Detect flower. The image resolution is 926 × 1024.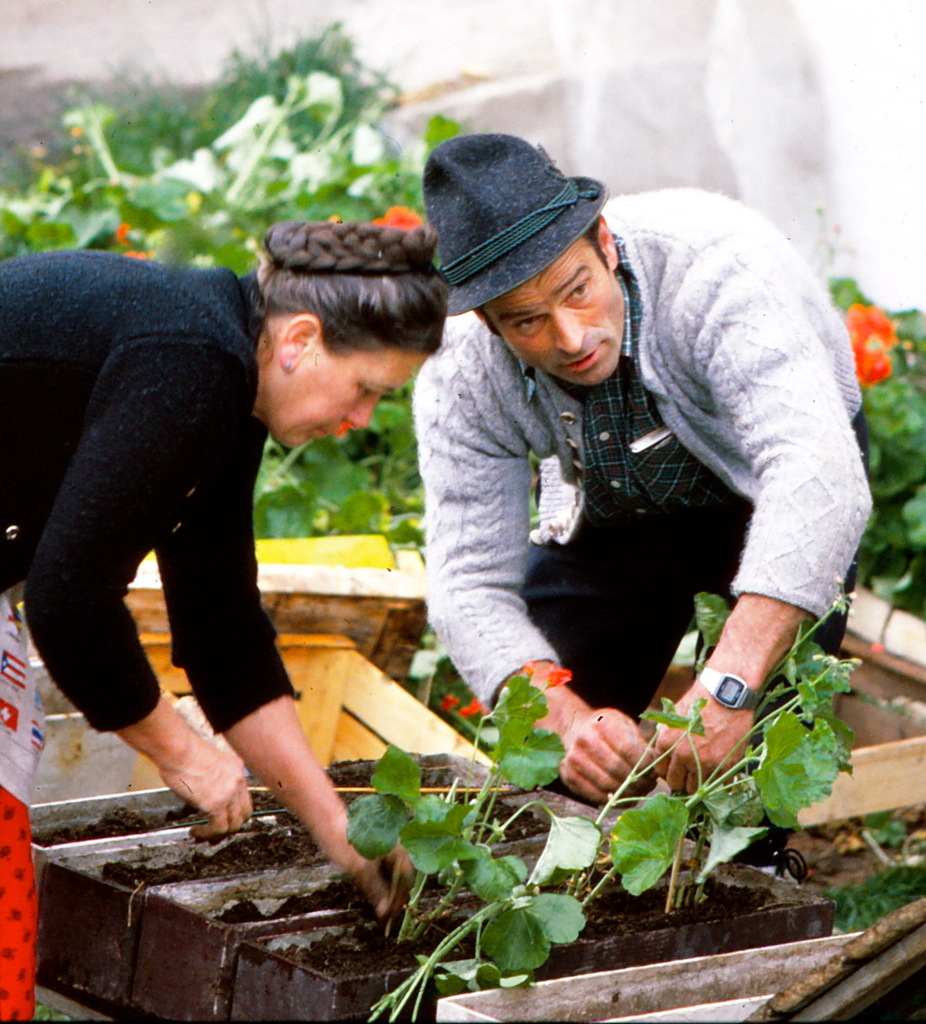
[left=432, top=695, right=459, bottom=712].
